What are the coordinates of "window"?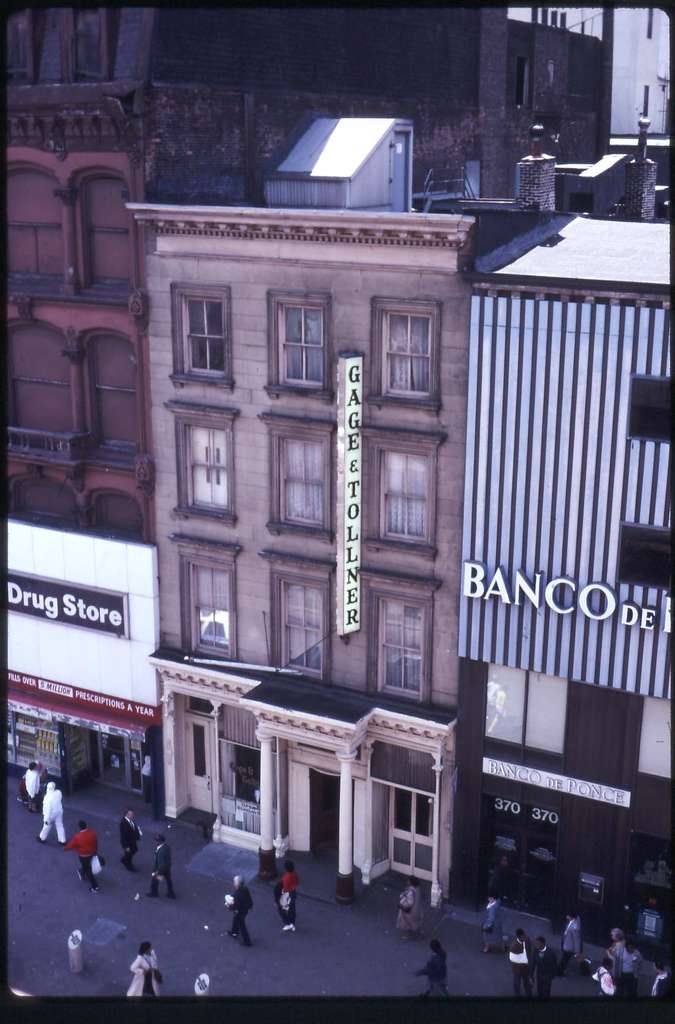
BBox(615, 527, 671, 586).
